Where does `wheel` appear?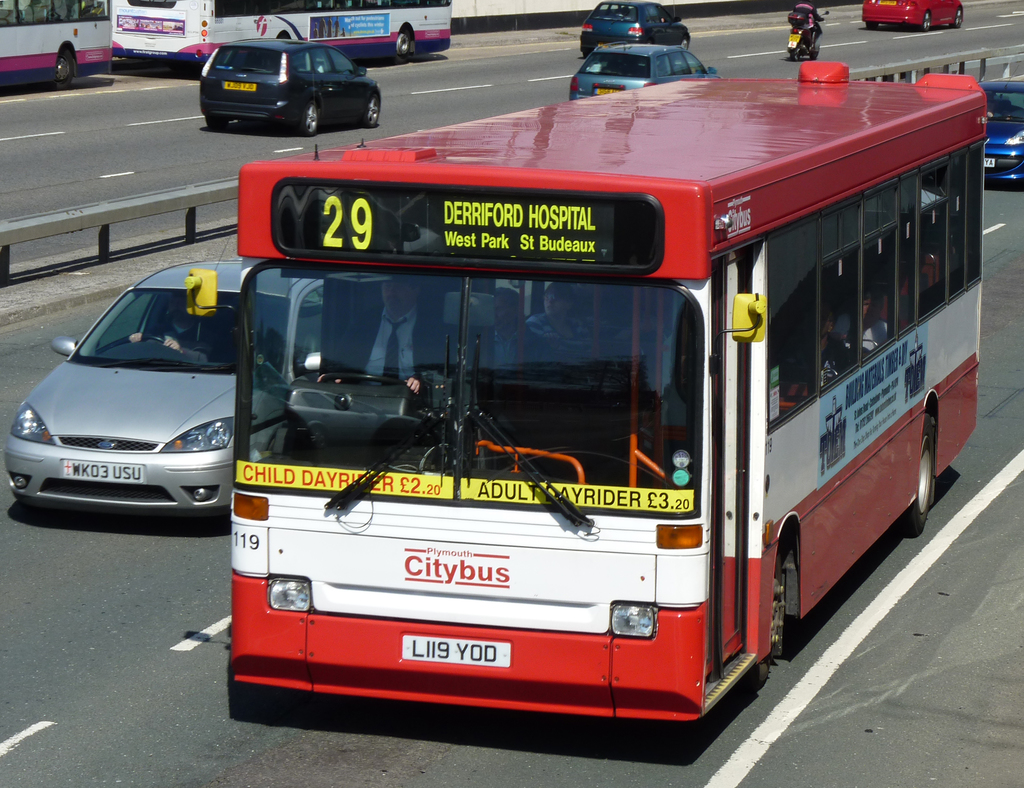
Appears at <box>952,7,963,29</box>.
